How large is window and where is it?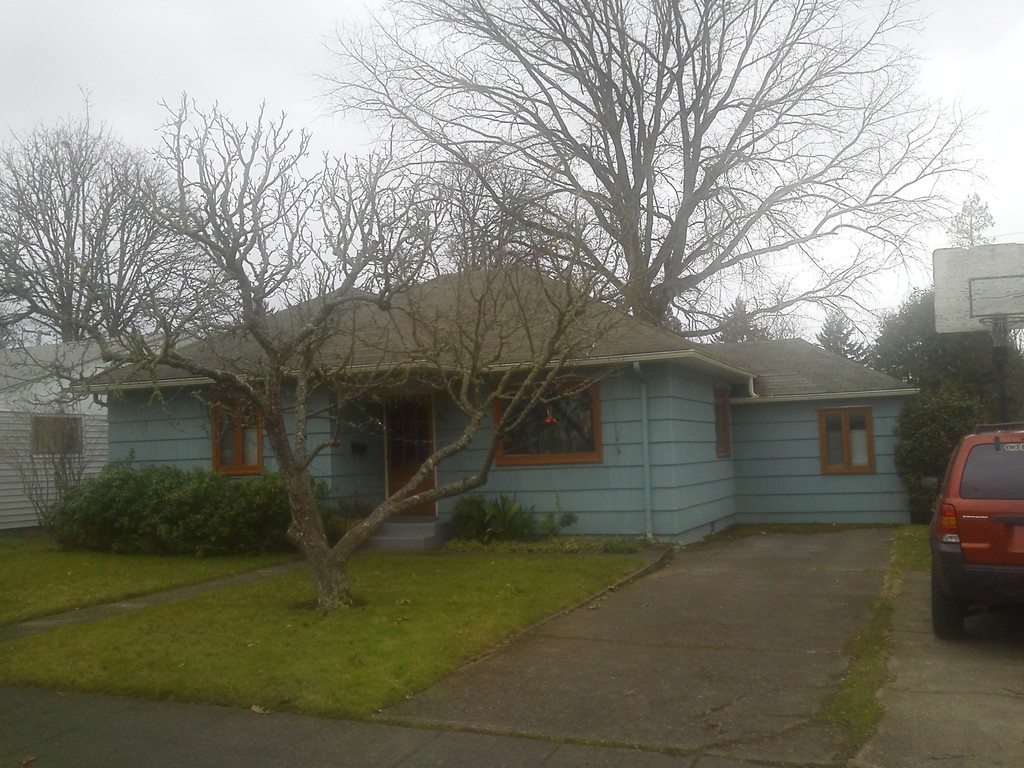
Bounding box: x1=518 y1=383 x2=595 y2=483.
